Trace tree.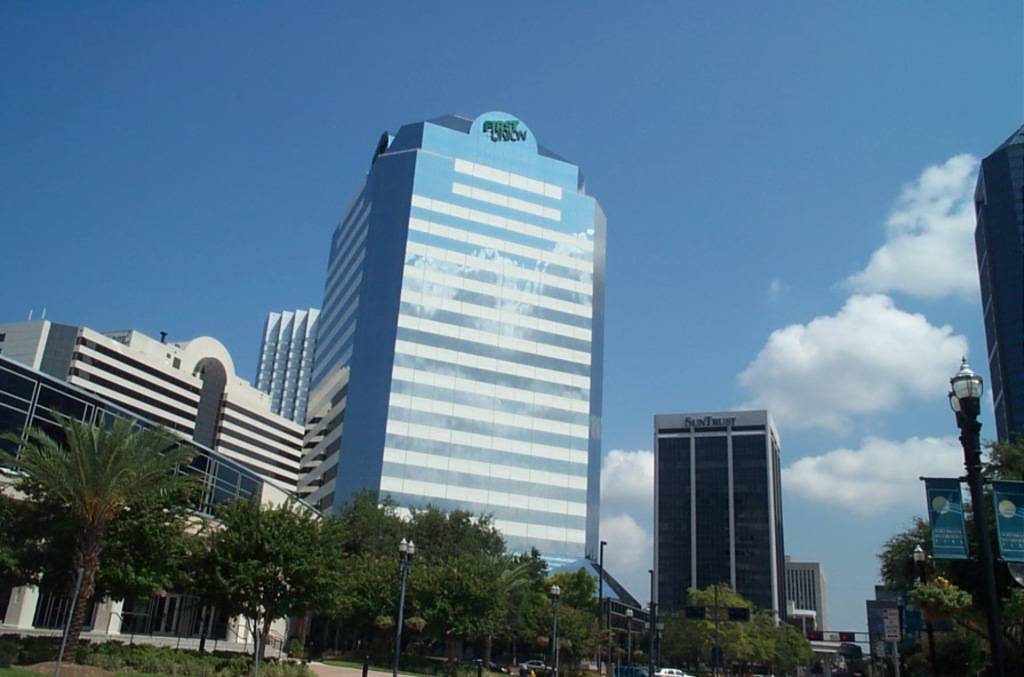
Traced to detection(873, 518, 998, 676).
